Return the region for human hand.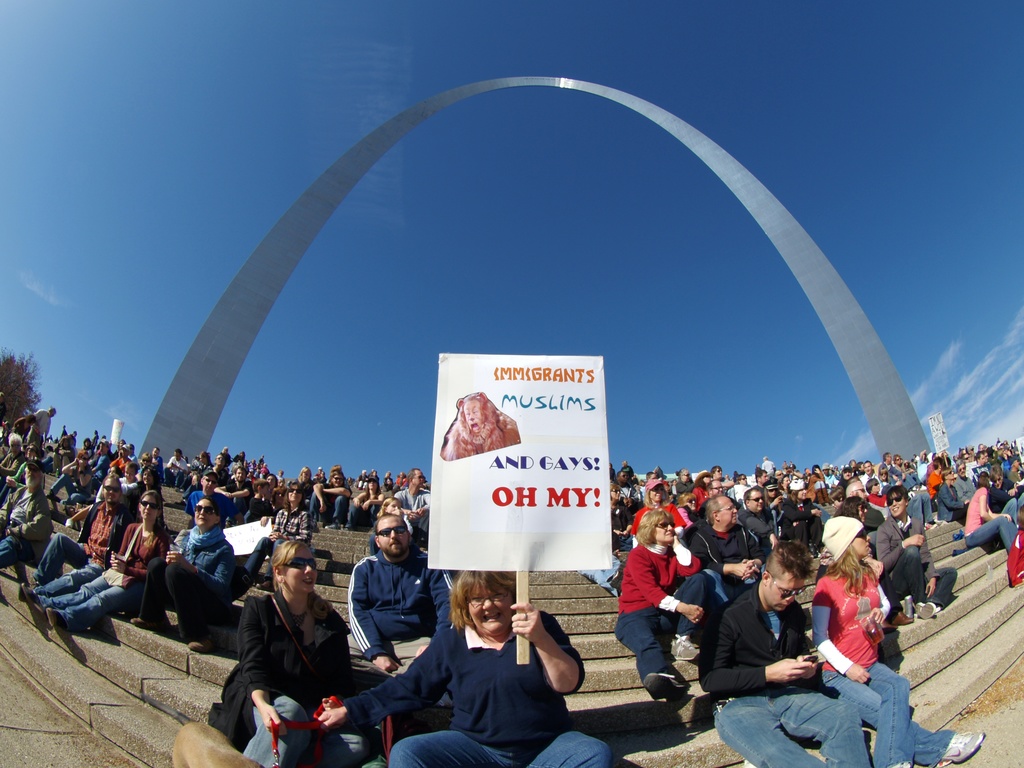
[844, 661, 872, 682].
